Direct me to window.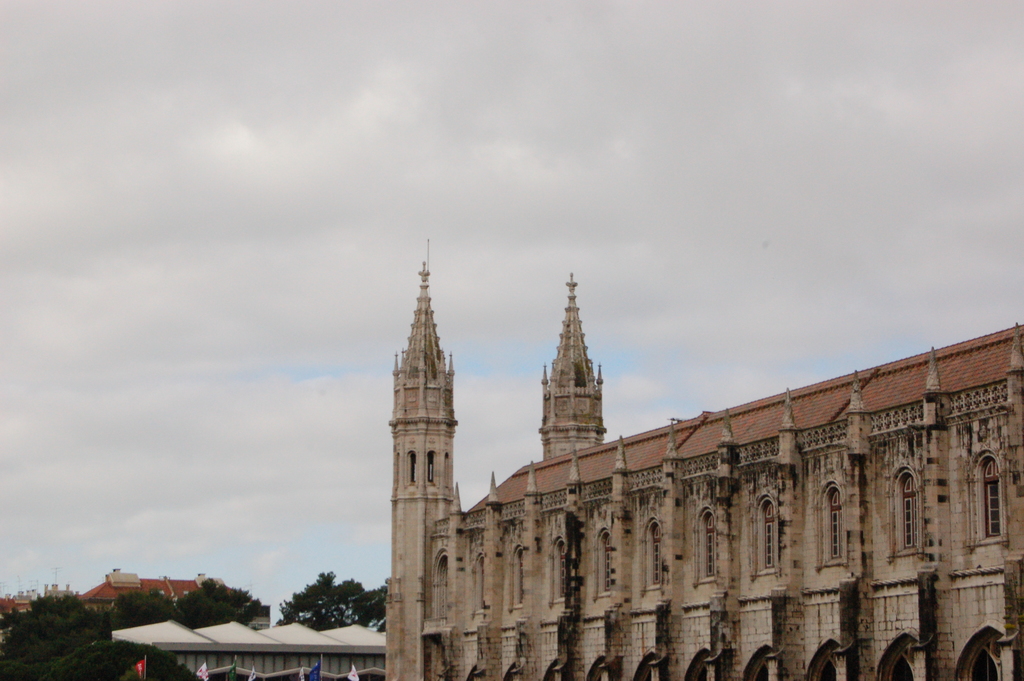
Direction: Rect(510, 543, 531, 608).
